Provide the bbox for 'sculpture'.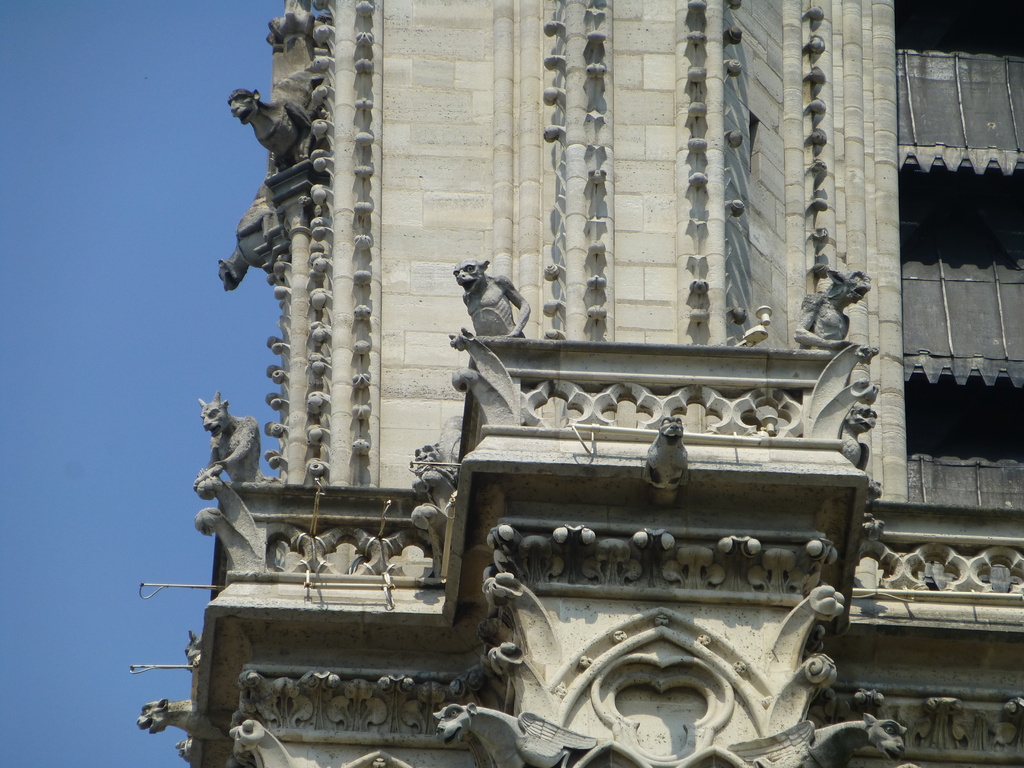
select_region(425, 703, 593, 767).
